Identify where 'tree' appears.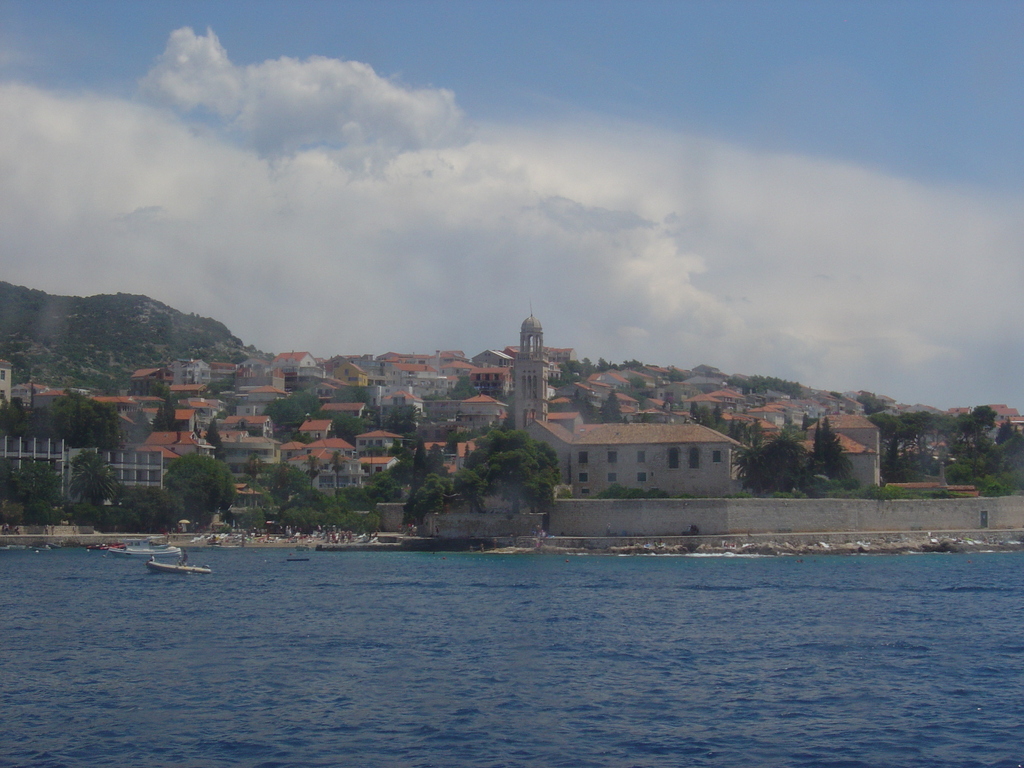
Appears at [161, 456, 241, 534].
